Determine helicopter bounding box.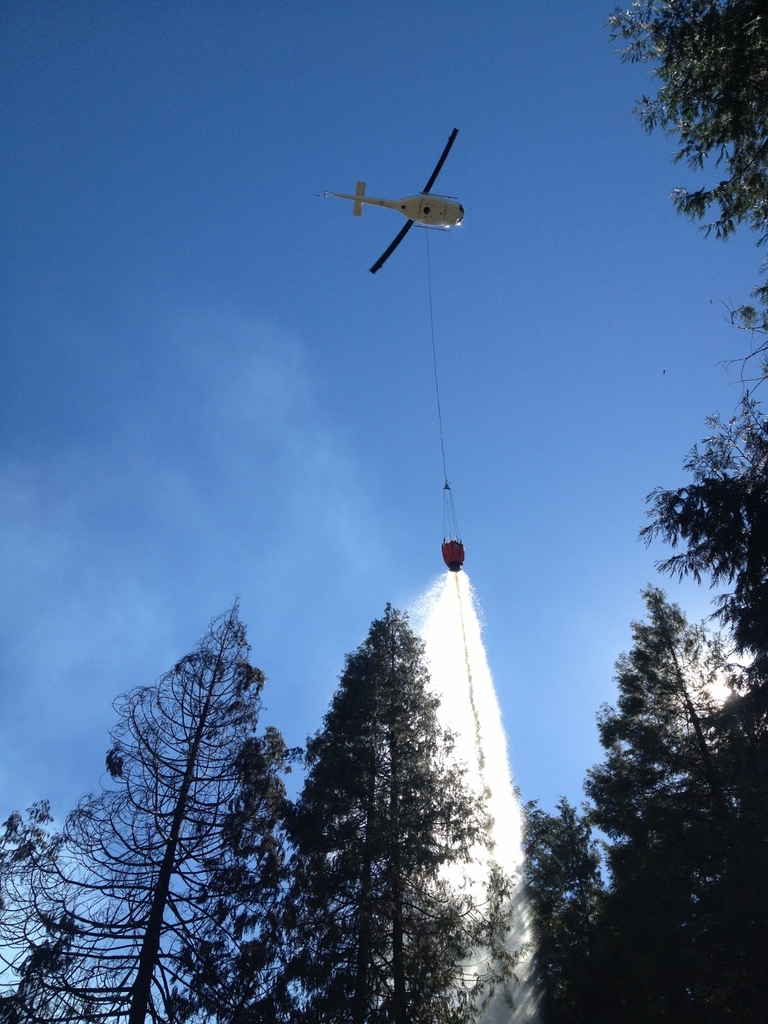
Determined: l=318, t=120, r=486, b=267.
